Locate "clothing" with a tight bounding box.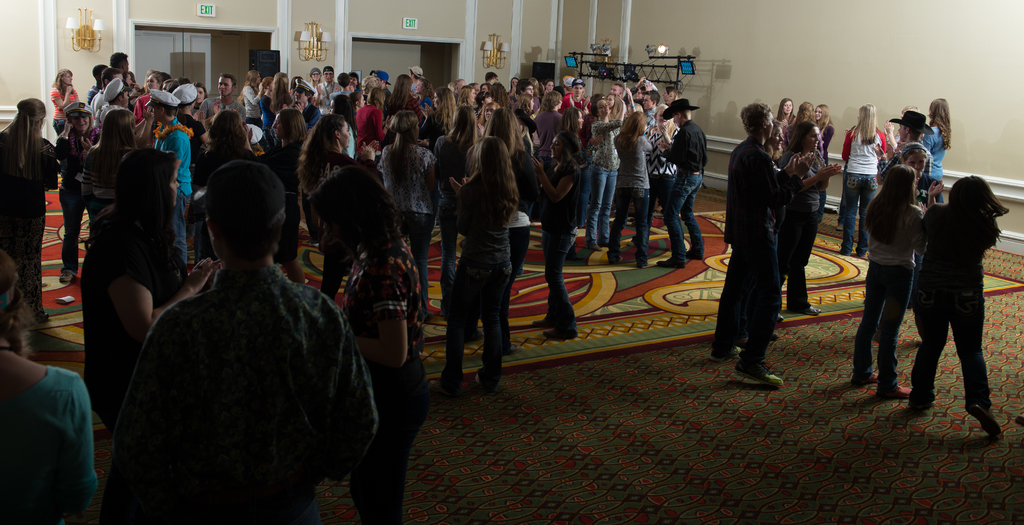
rect(285, 134, 387, 283).
